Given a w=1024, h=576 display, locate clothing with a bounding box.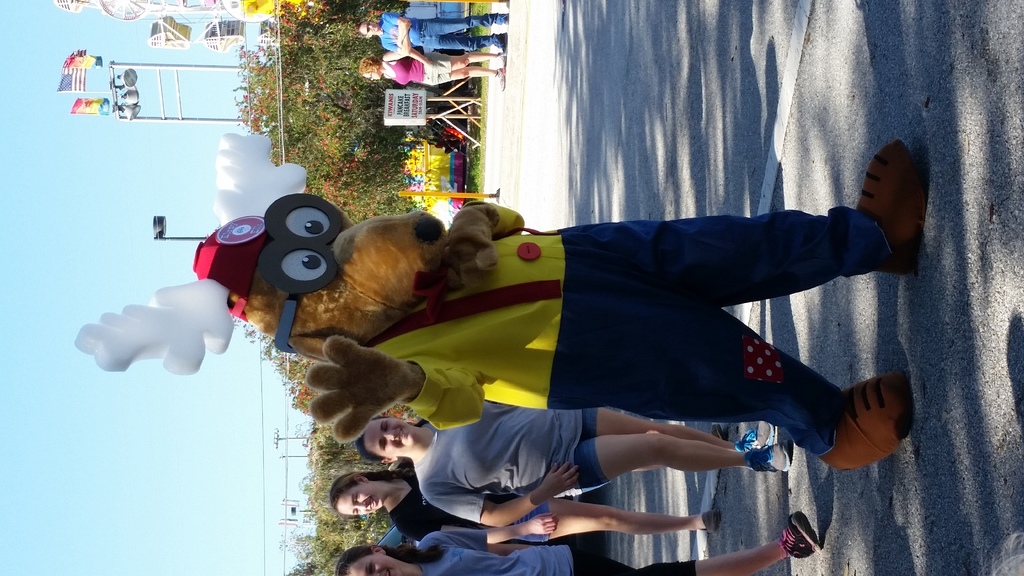
Located: detection(378, 51, 455, 88).
